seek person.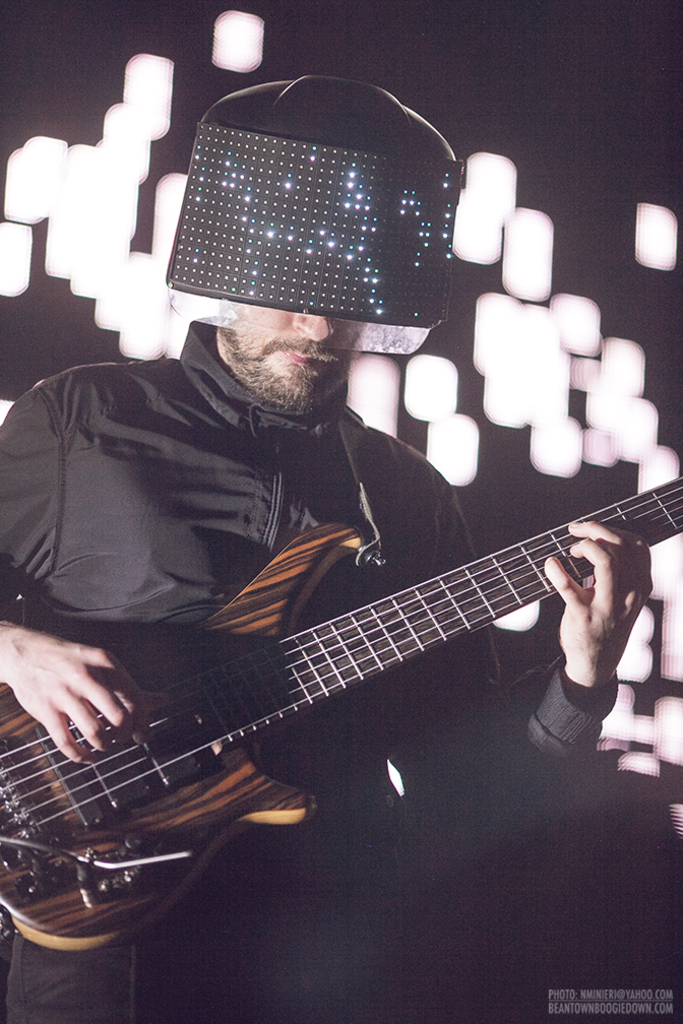
l=44, t=159, r=645, b=951.
